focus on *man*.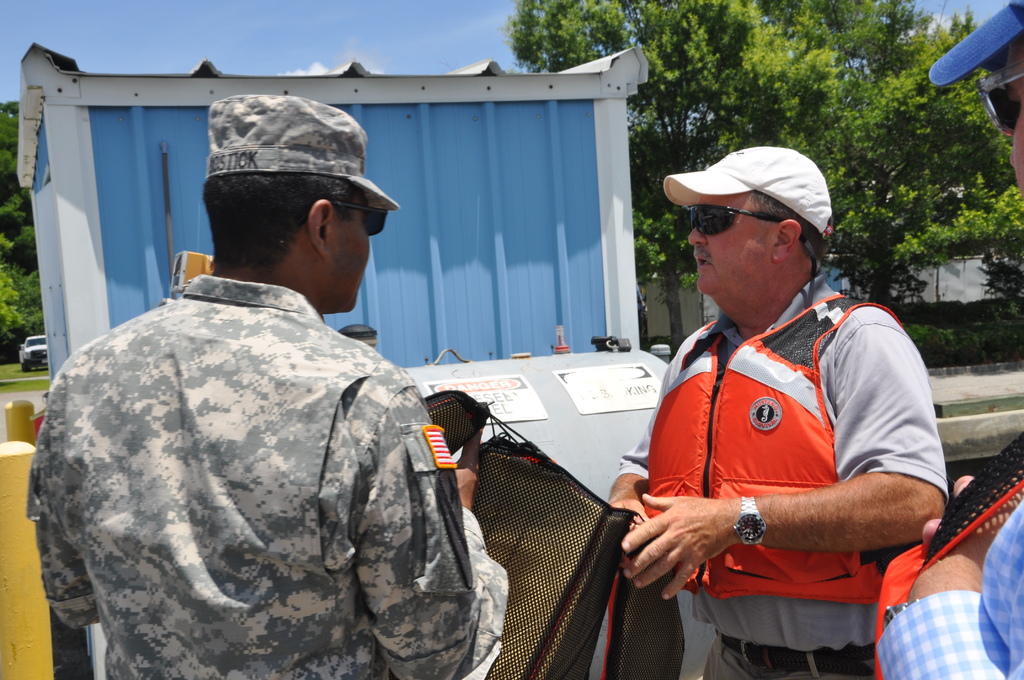
Focused at <region>607, 142, 949, 679</region>.
